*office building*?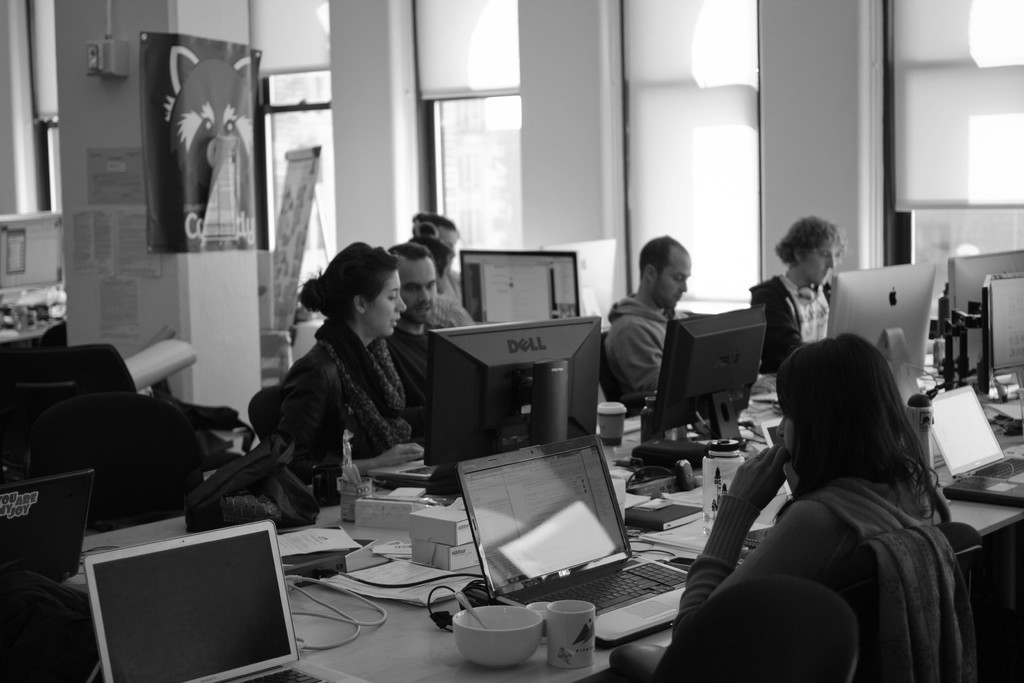
Rect(5, 28, 1012, 682)
